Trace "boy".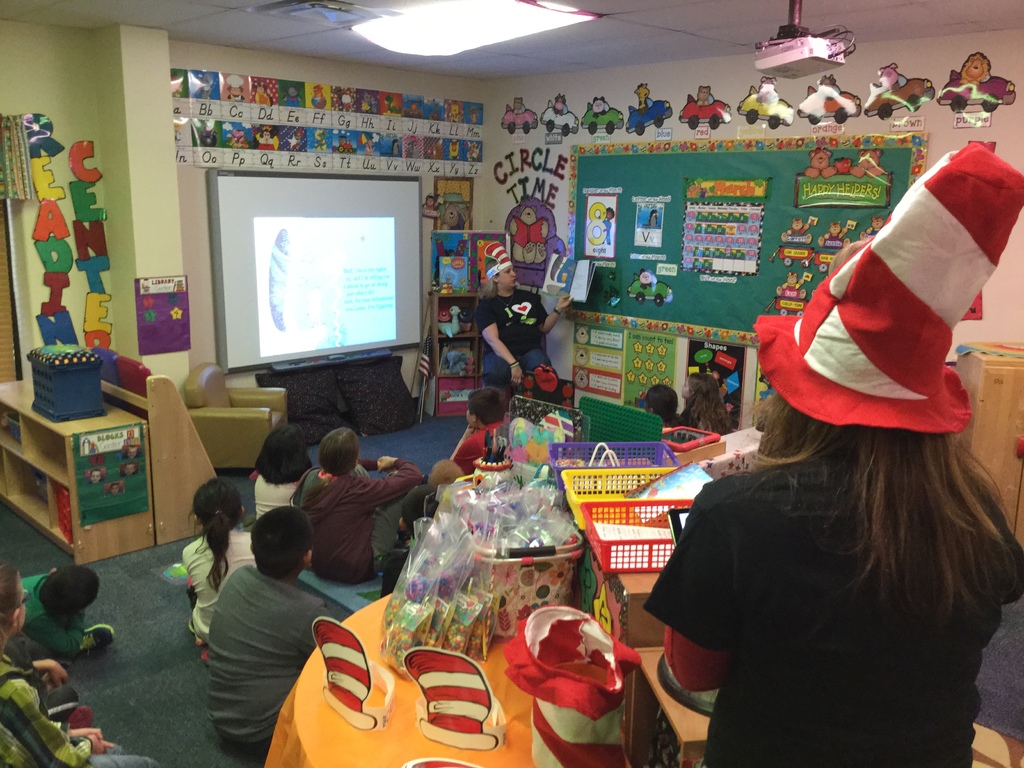
Traced to <box>428,387,509,486</box>.
